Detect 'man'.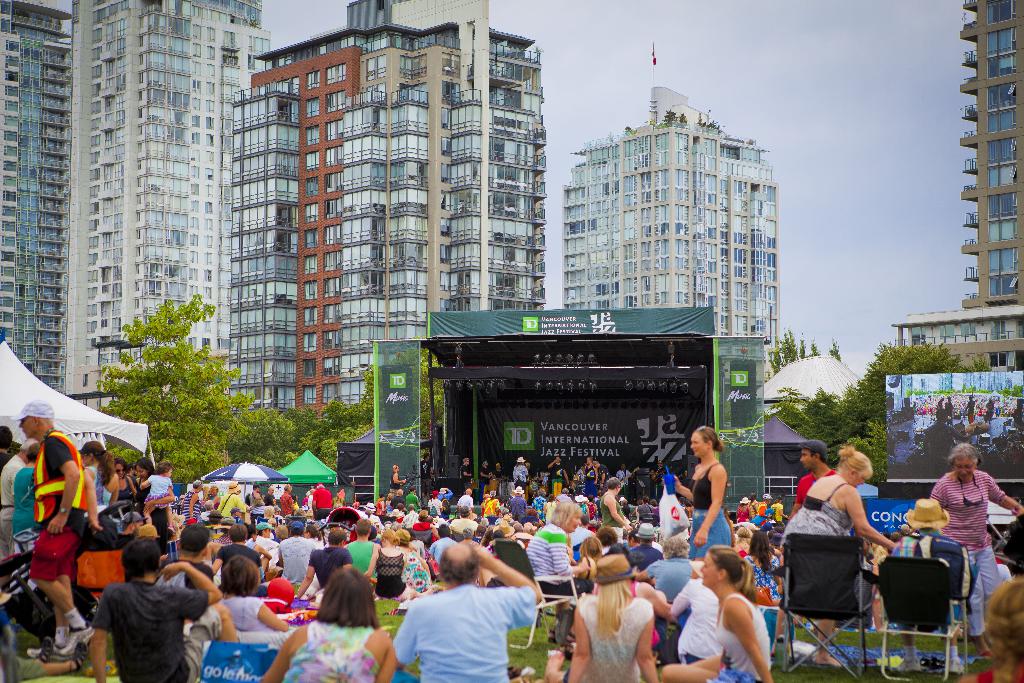
Detected at <box>5,397,86,662</box>.
